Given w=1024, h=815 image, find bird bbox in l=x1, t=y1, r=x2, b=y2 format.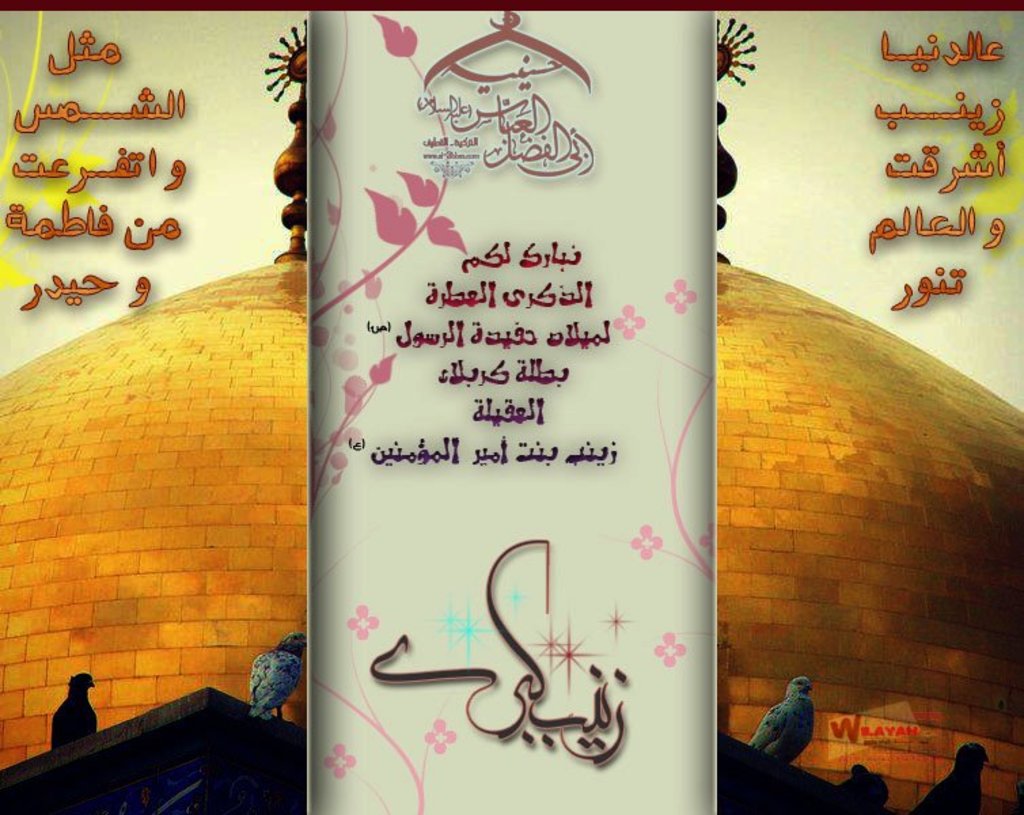
l=254, t=633, r=311, b=720.
